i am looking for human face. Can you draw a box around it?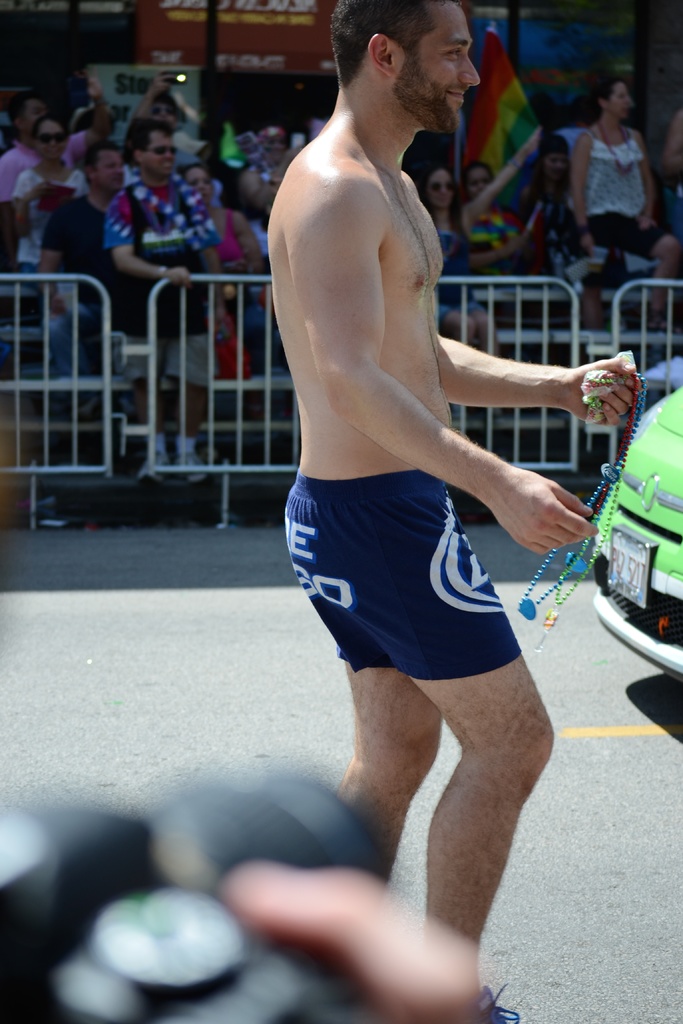
Sure, the bounding box is (left=424, top=169, right=454, bottom=211).
